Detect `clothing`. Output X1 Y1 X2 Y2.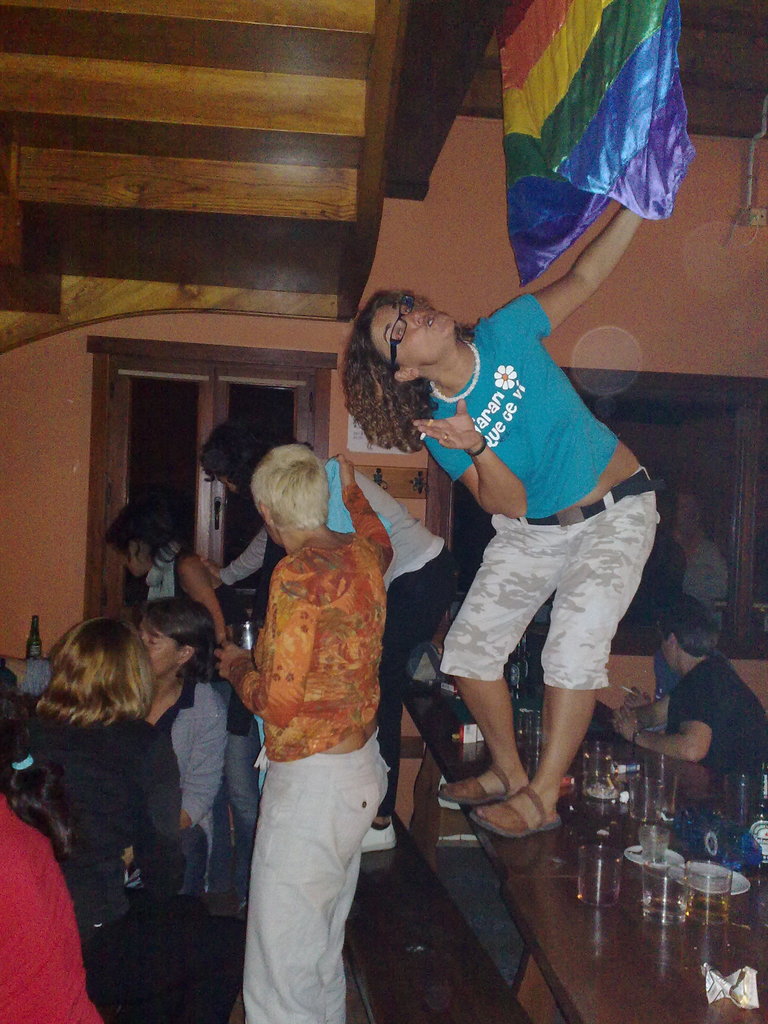
207 484 419 1014.
